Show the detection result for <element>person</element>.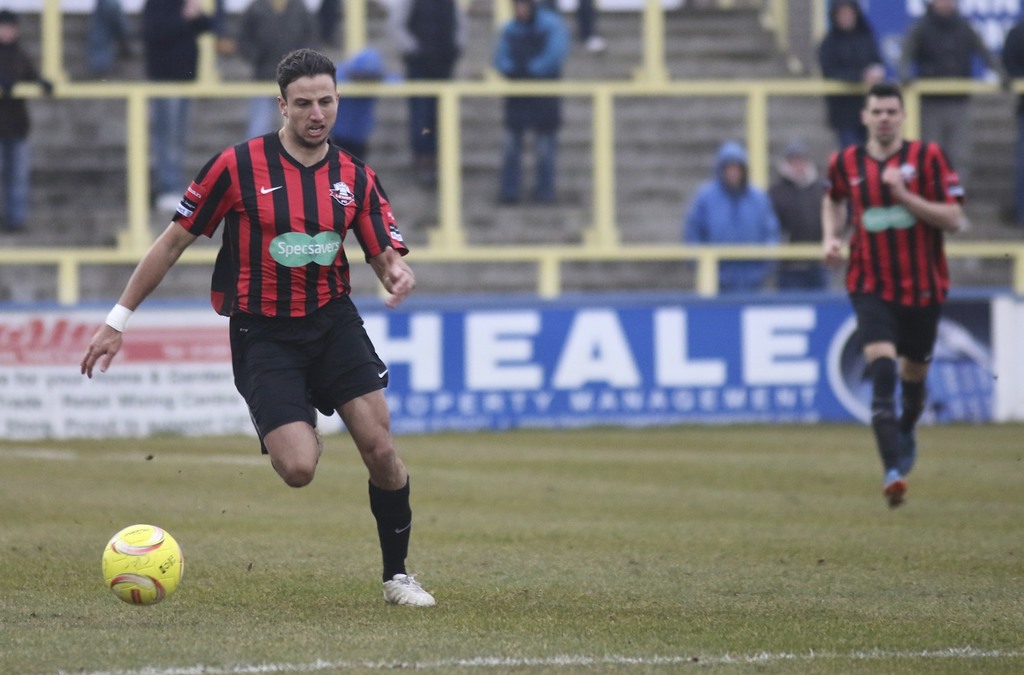
(682, 141, 794, 314).
